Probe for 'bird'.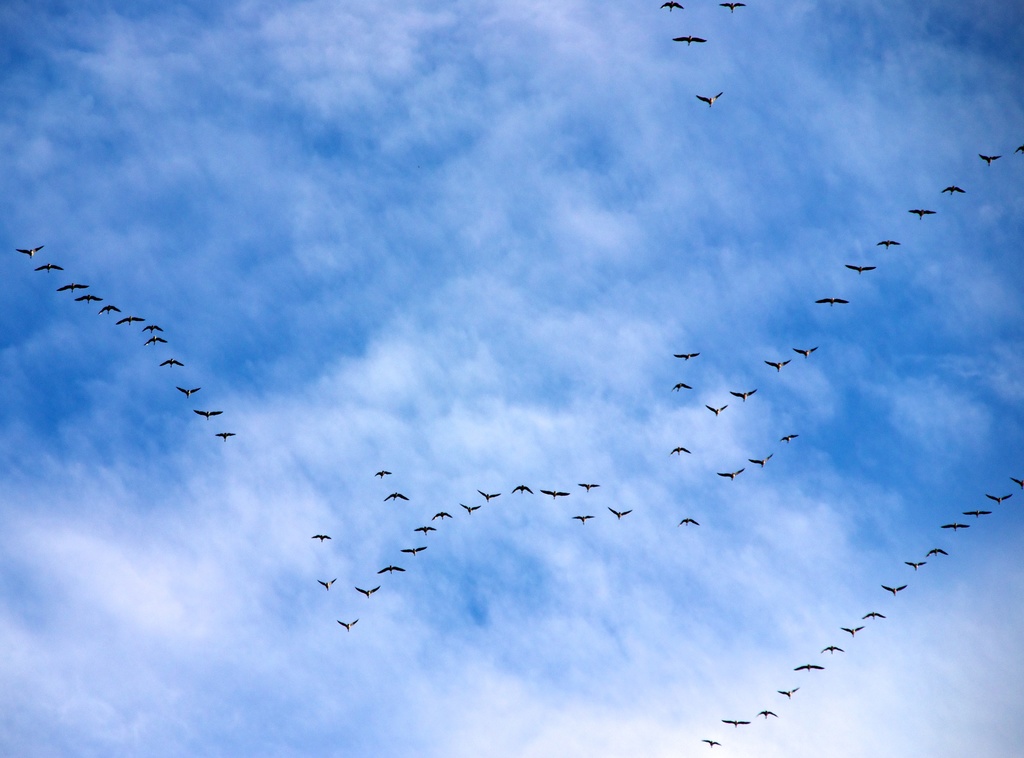
Probe result: bbox(909, 209, 936, 221).
